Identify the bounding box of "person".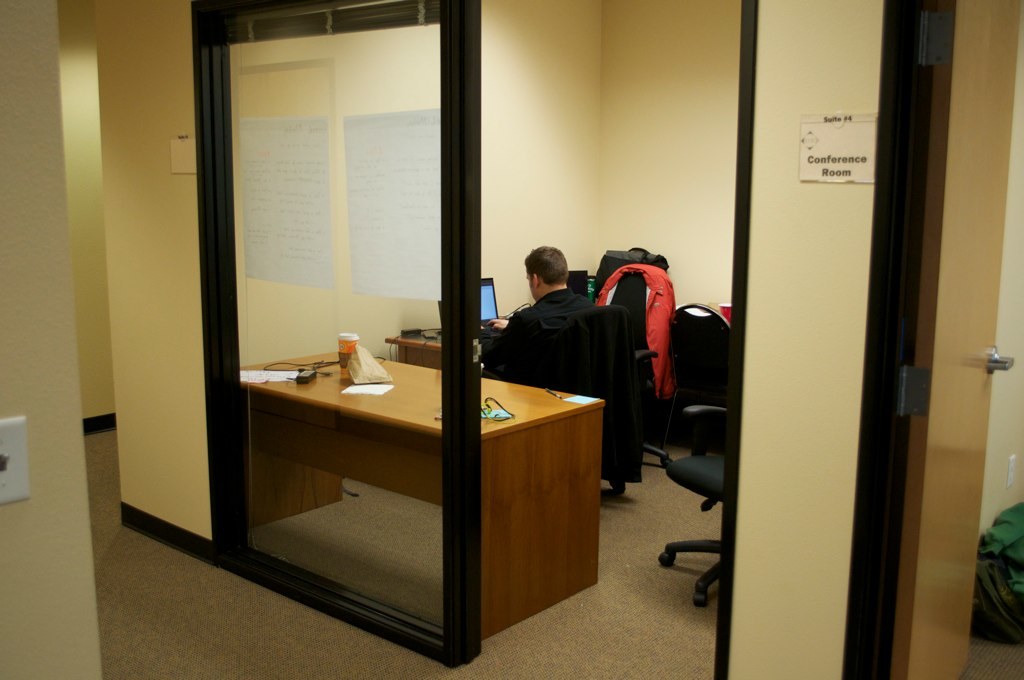
detection(490, 245, 623, 427).
